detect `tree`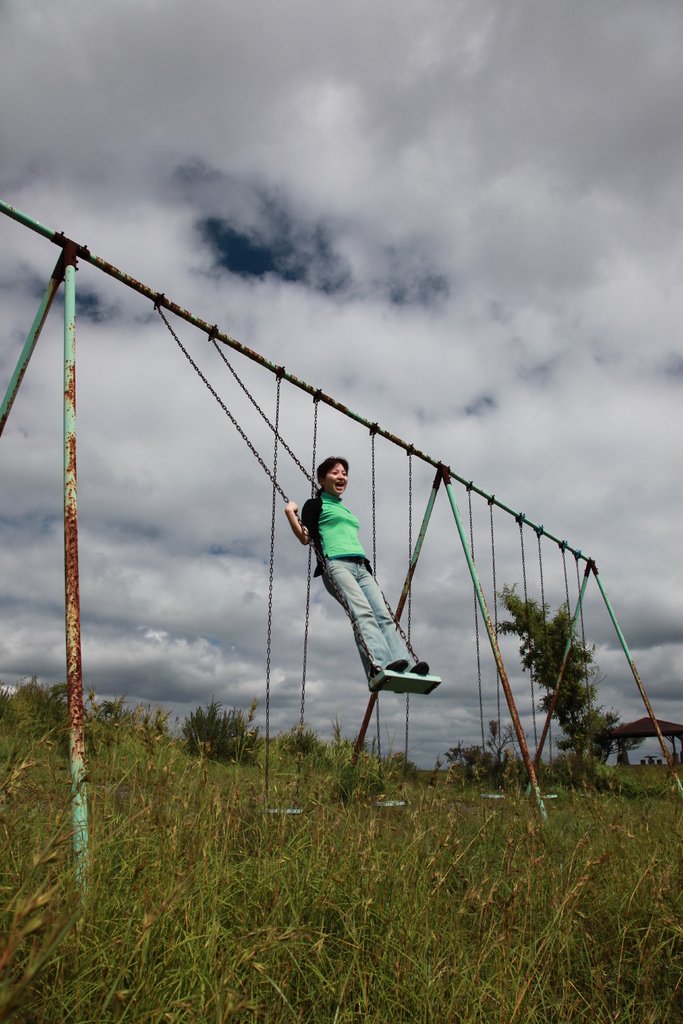
select_region(491, 581, 620, 770)
